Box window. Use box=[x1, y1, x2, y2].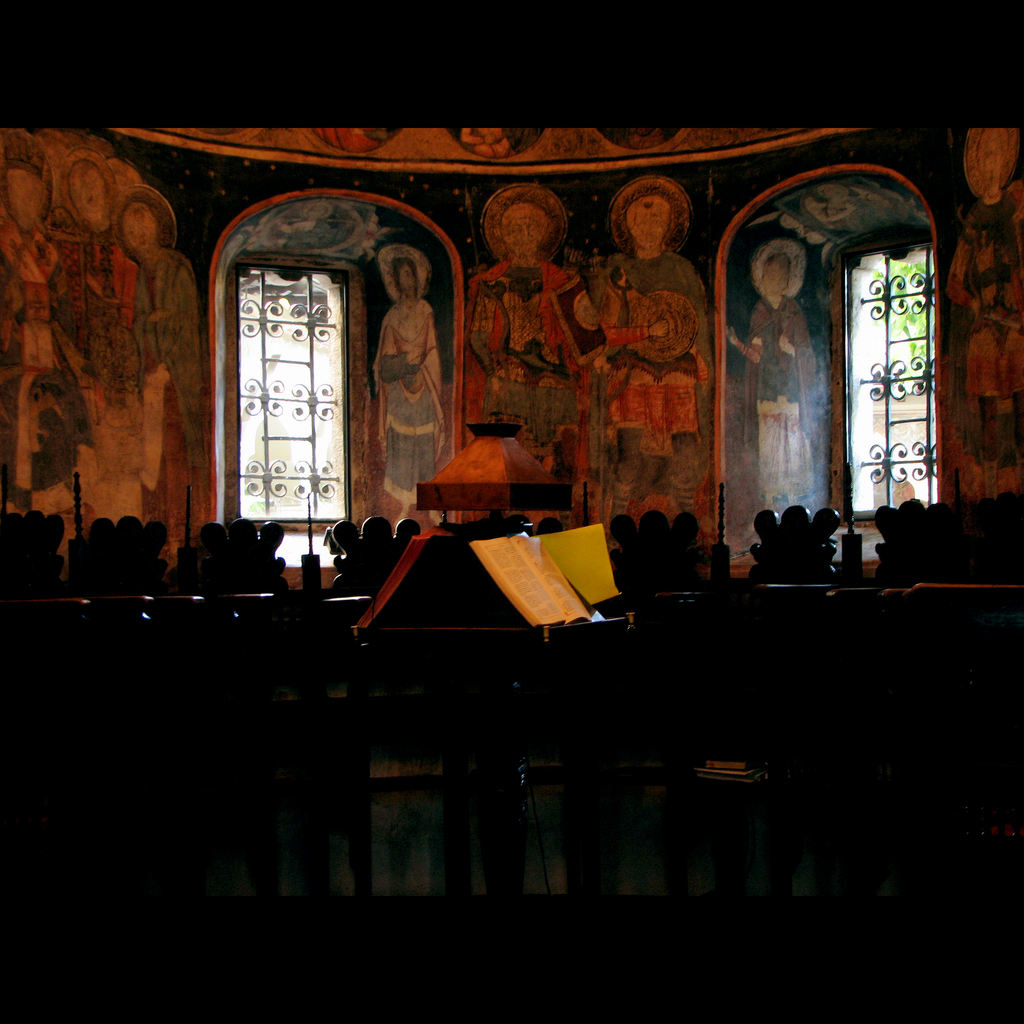
box=[822, 214, 938, 524].
